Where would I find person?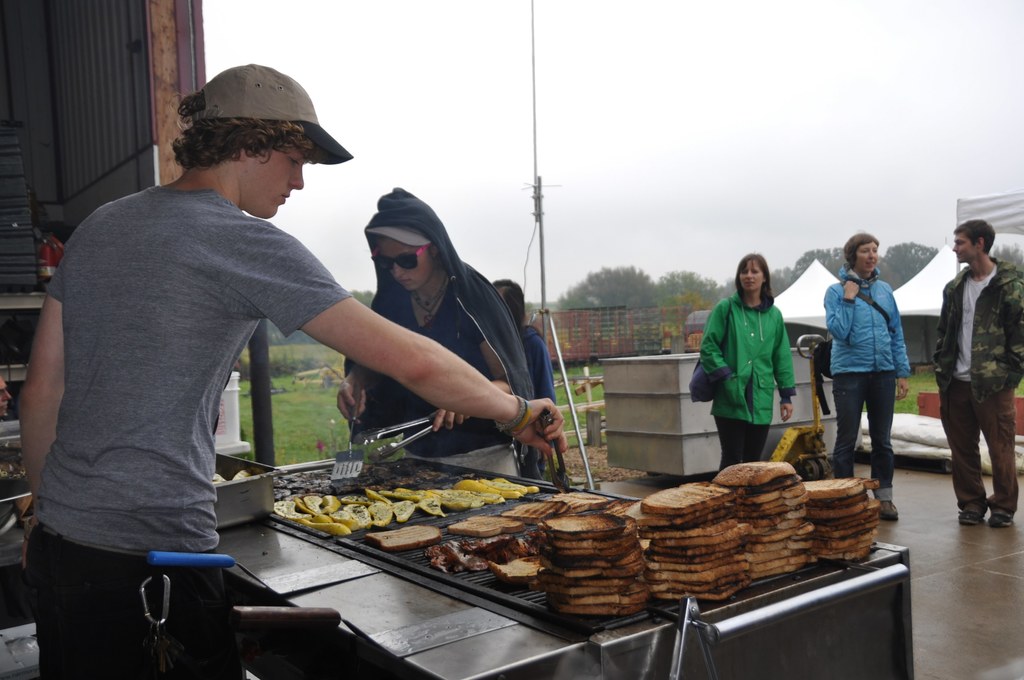
At (left=833, top=220, right=931, bottom=494).
